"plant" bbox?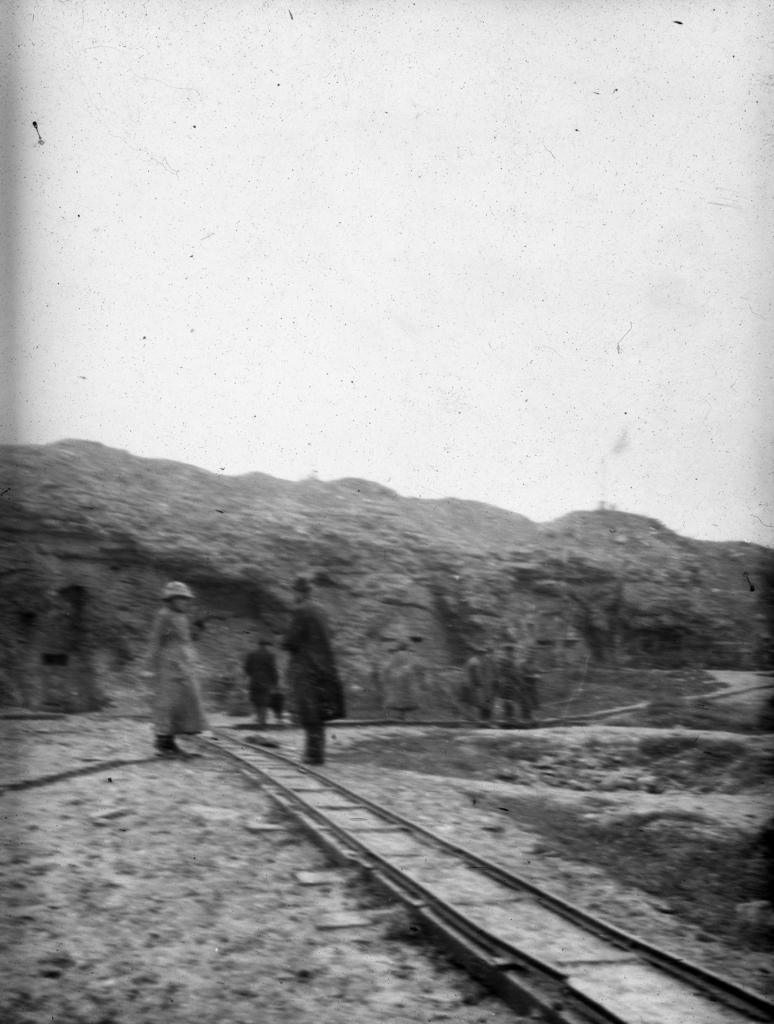
(left=448, top=620, right=540, bottom=742)
